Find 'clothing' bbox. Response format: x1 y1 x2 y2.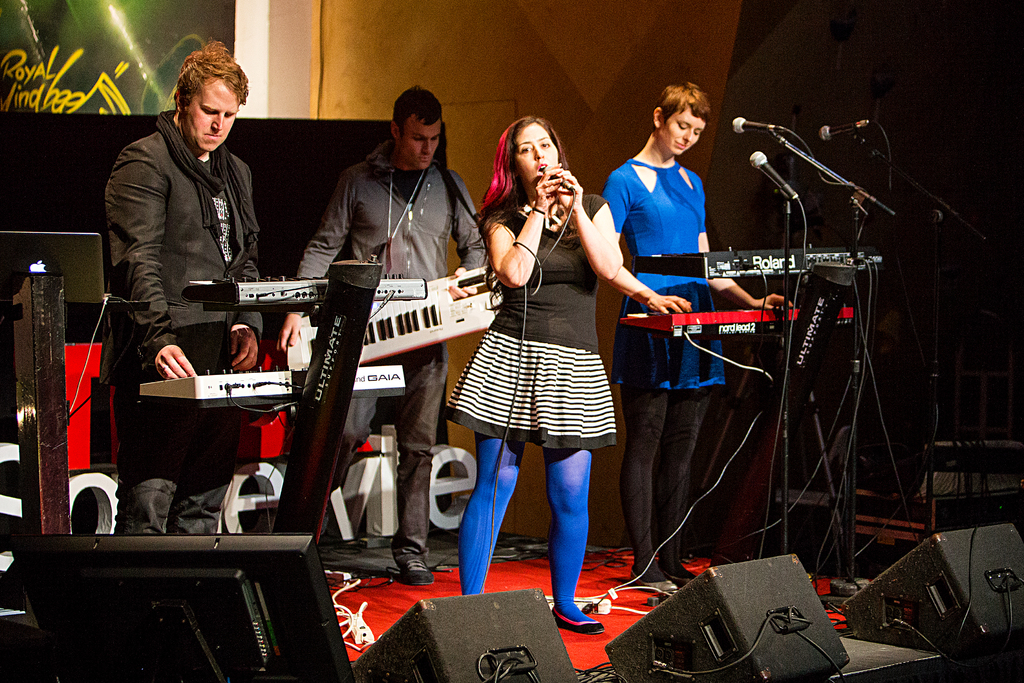
600 154 704 561.
